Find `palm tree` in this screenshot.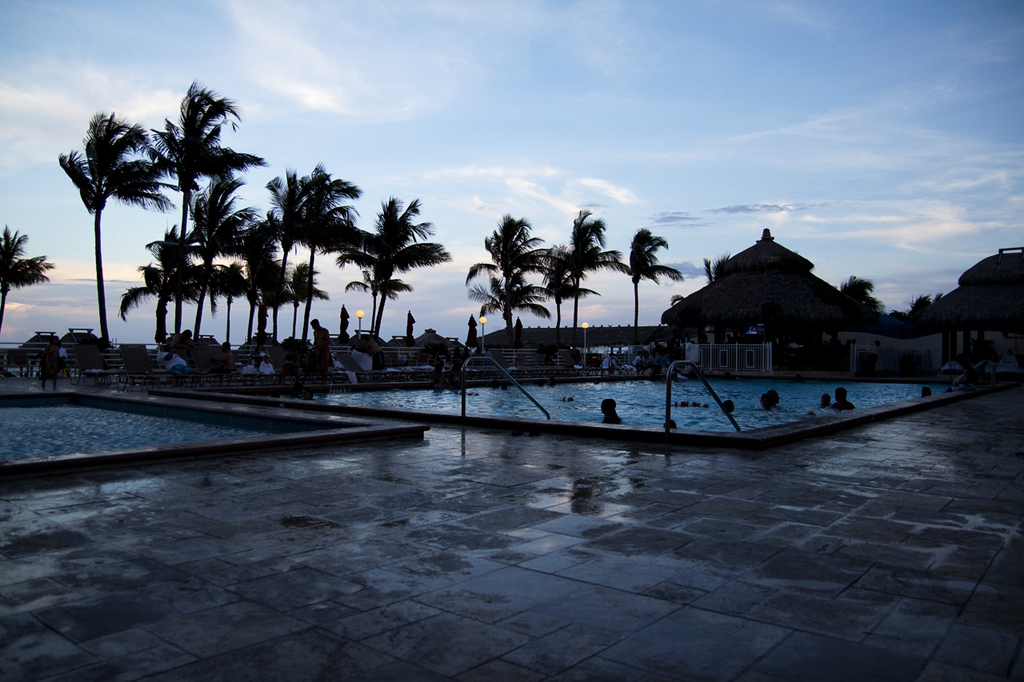
The bounding box for `palm tree` is [x1=344, y1=202, x2=446, y2=367].
